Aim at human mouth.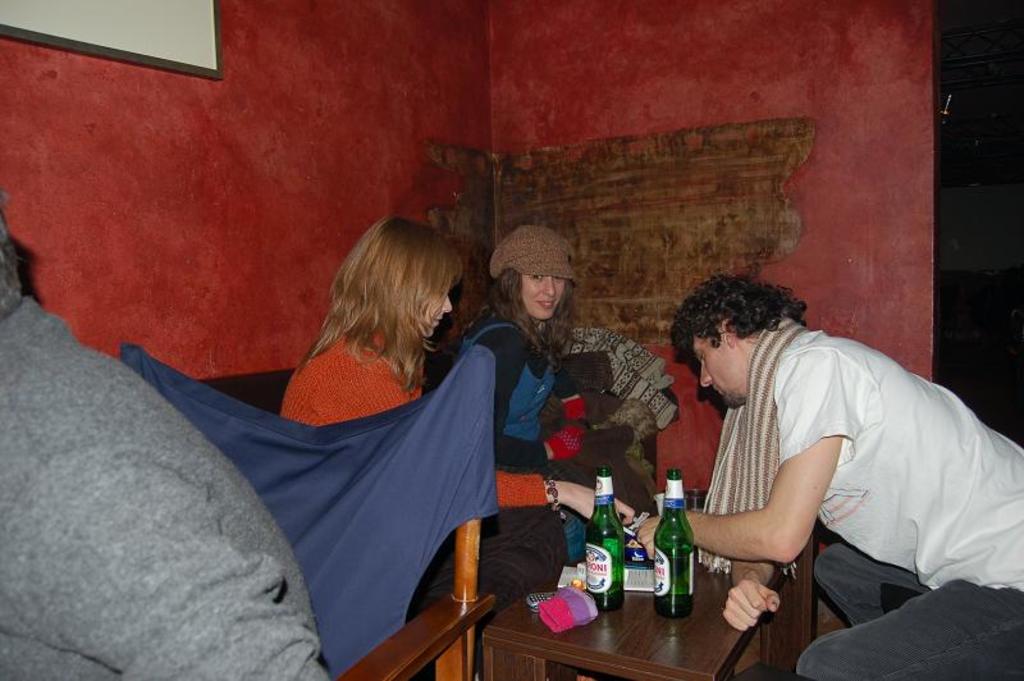
Aimed at box=[536, 301, 556, 312].
